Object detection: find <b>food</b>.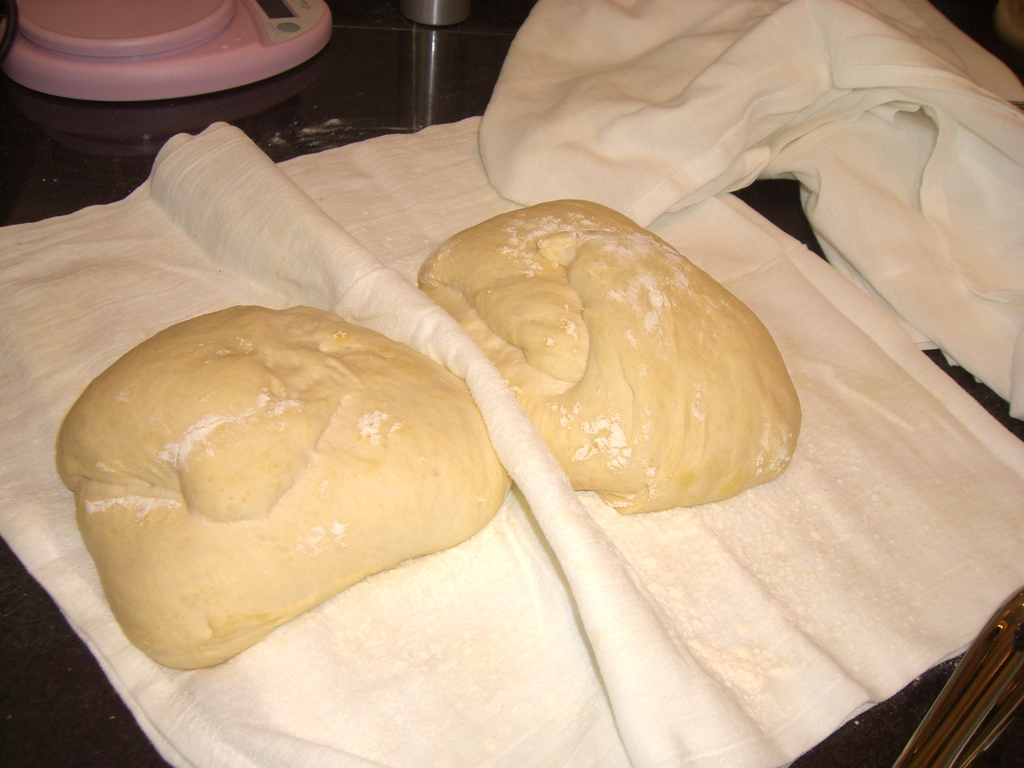
Rect(54, 301, 511, 671).
